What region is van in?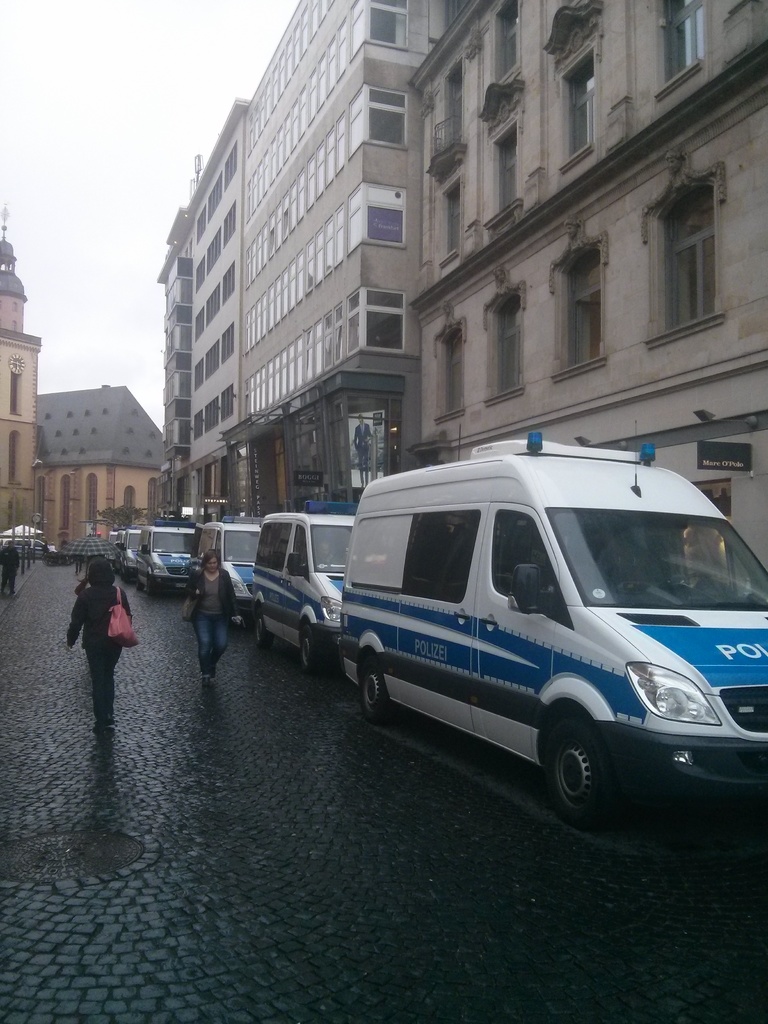
[191, 508, 264, 616].
